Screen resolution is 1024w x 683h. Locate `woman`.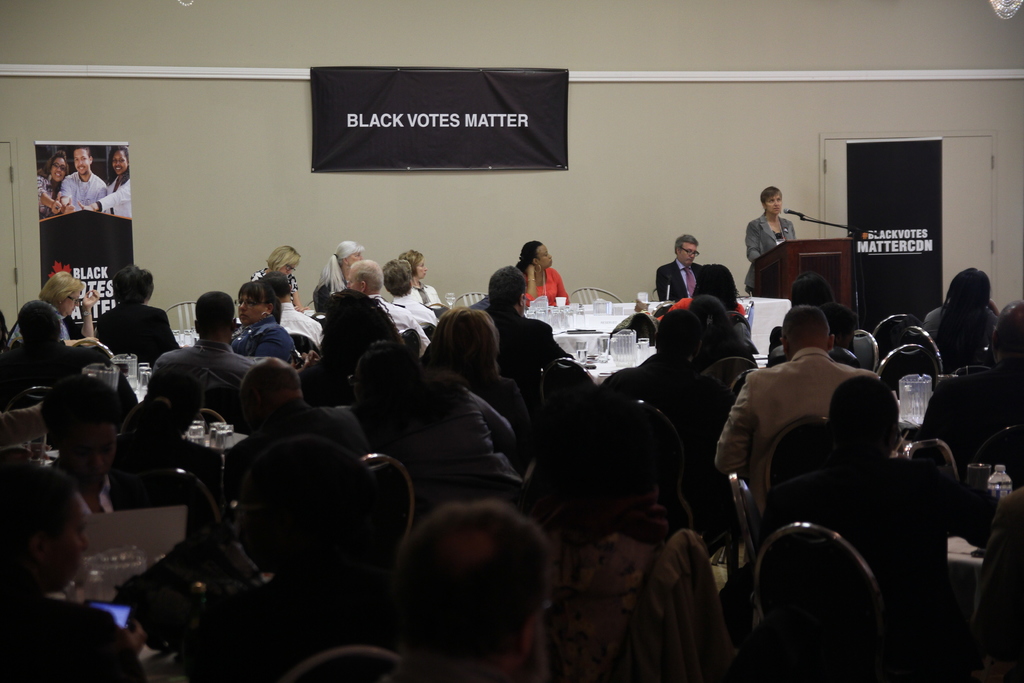
(x1=781, y1=269, x2=828, y2=315).
